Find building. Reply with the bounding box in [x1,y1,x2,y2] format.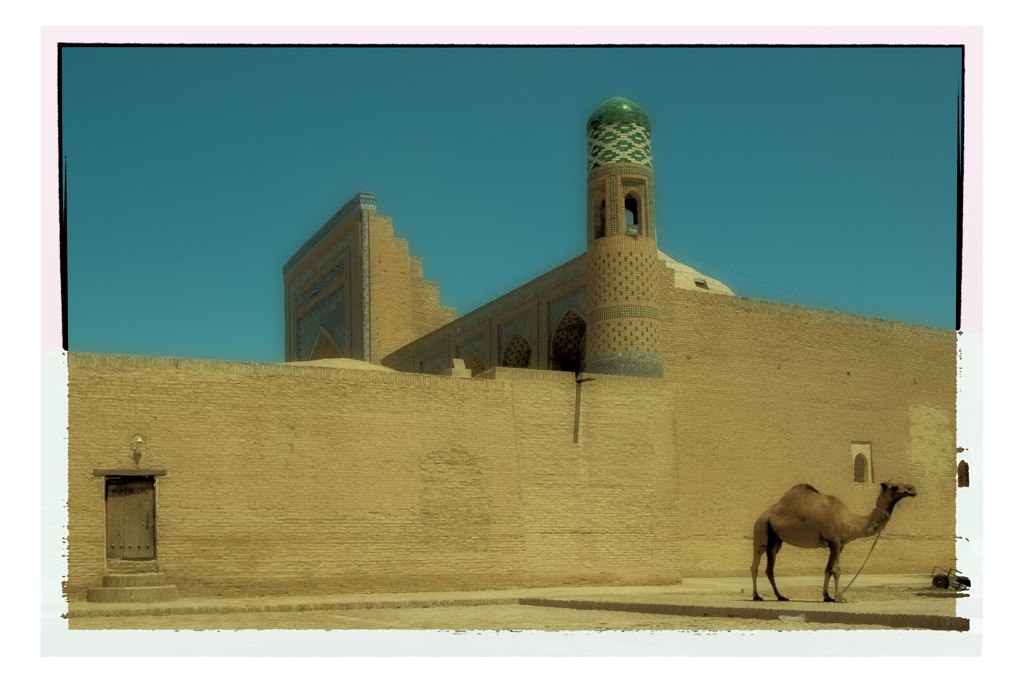
[72,94,953,608].
